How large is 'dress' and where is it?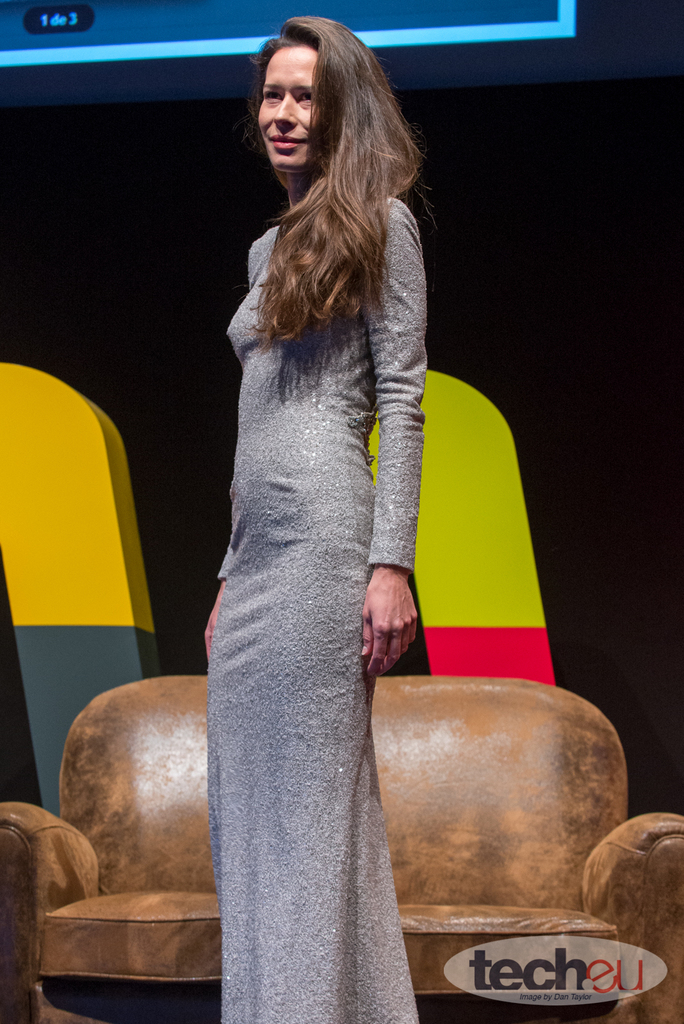
Bounding box: crop(206, 193, 427, 1023).
